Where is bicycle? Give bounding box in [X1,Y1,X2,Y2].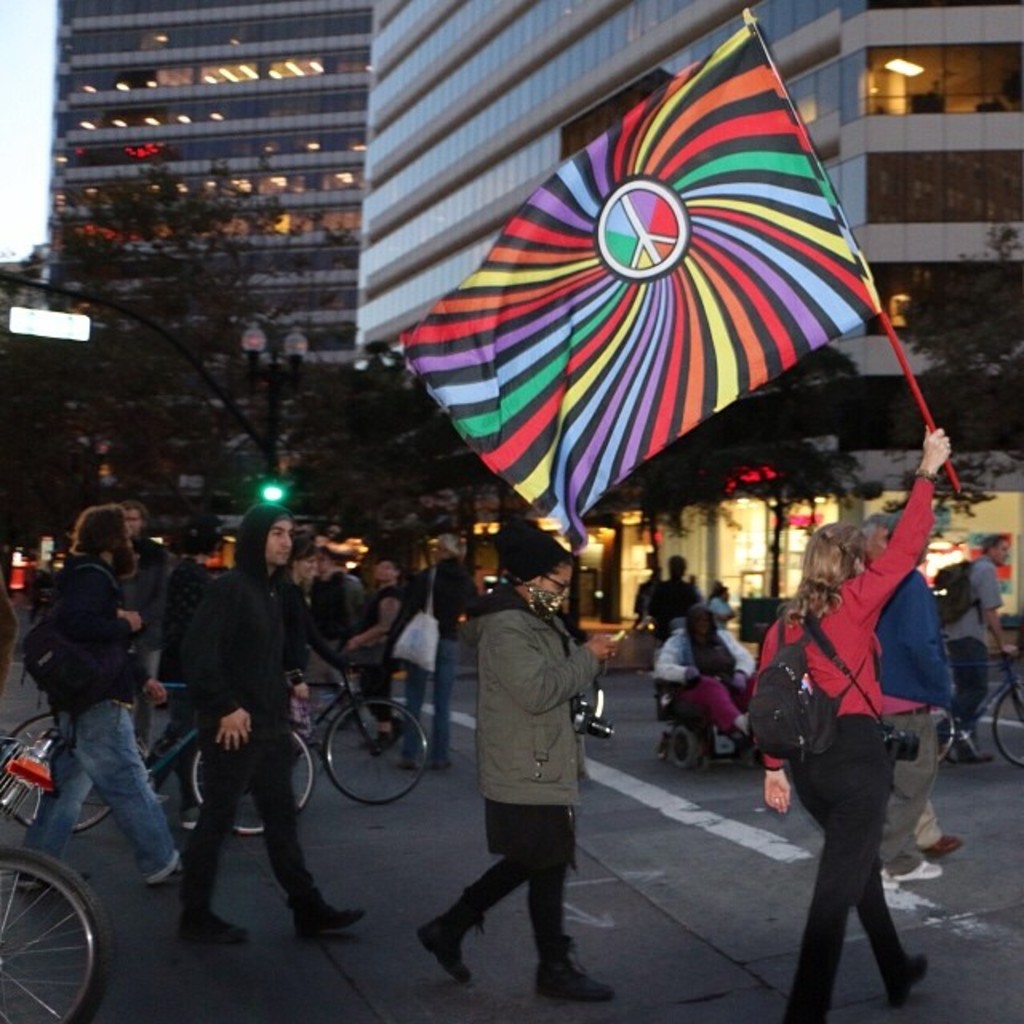
[0,840,126,1022].
